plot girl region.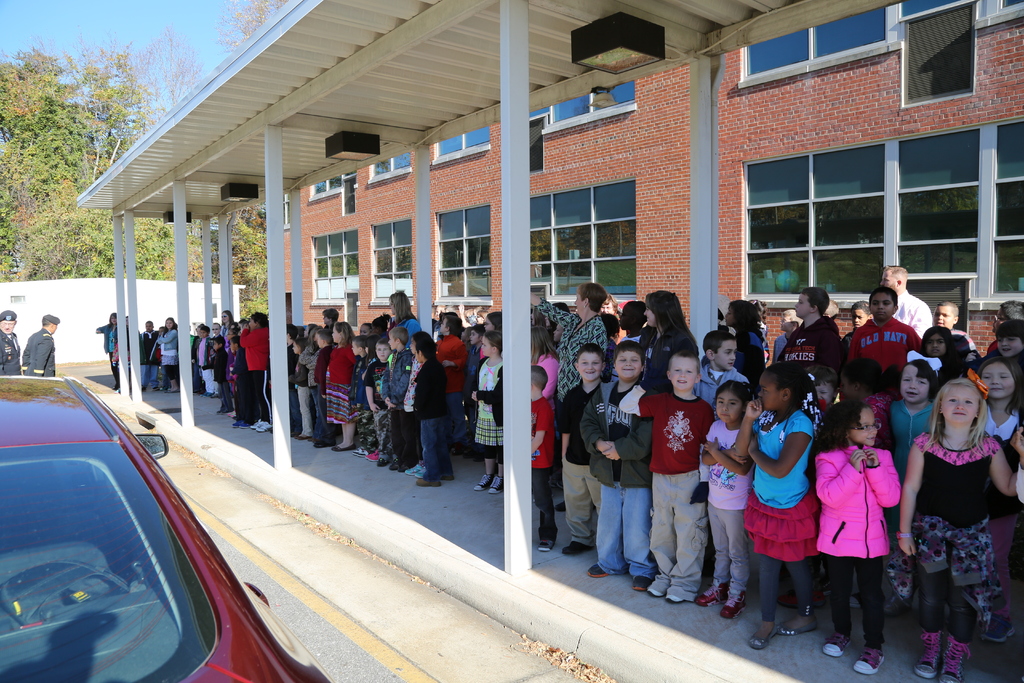
Plotted at x1=976 y1=357 x2=1023 y2=643.
